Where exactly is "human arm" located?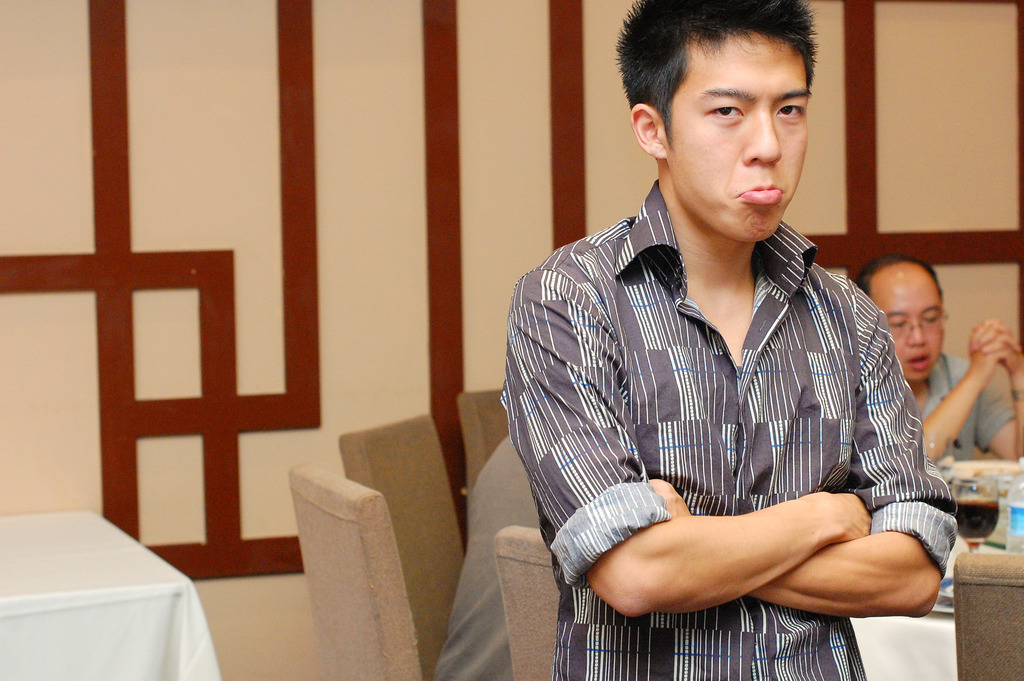
Its bounding box is 497/265/873/618.
